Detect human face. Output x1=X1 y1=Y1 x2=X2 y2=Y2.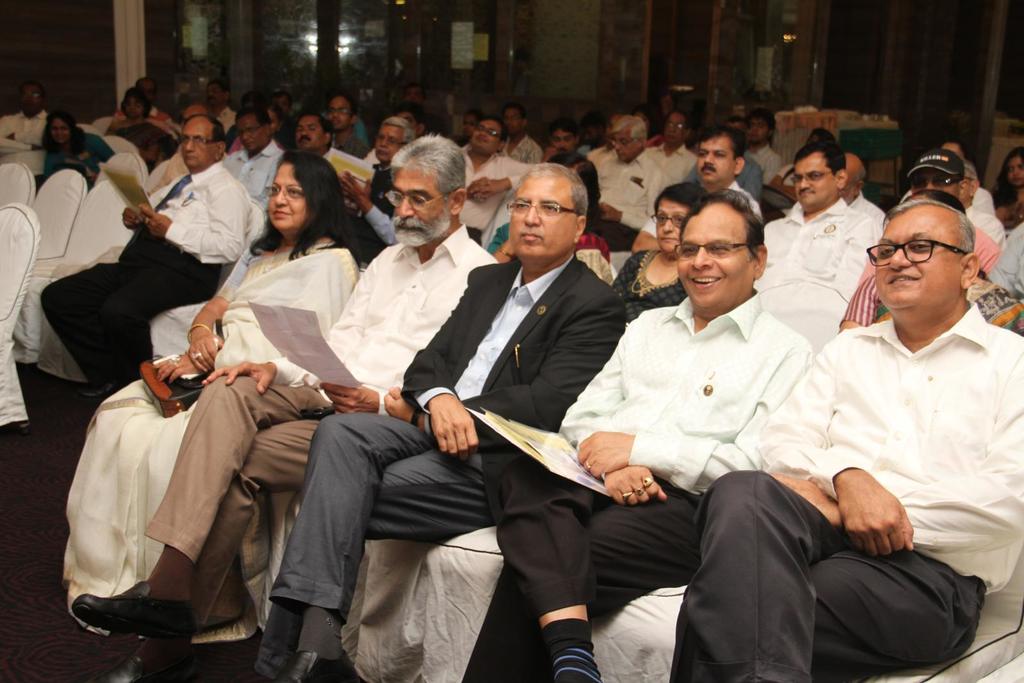
x1=668 y1=112 x2=688 y2=143.
